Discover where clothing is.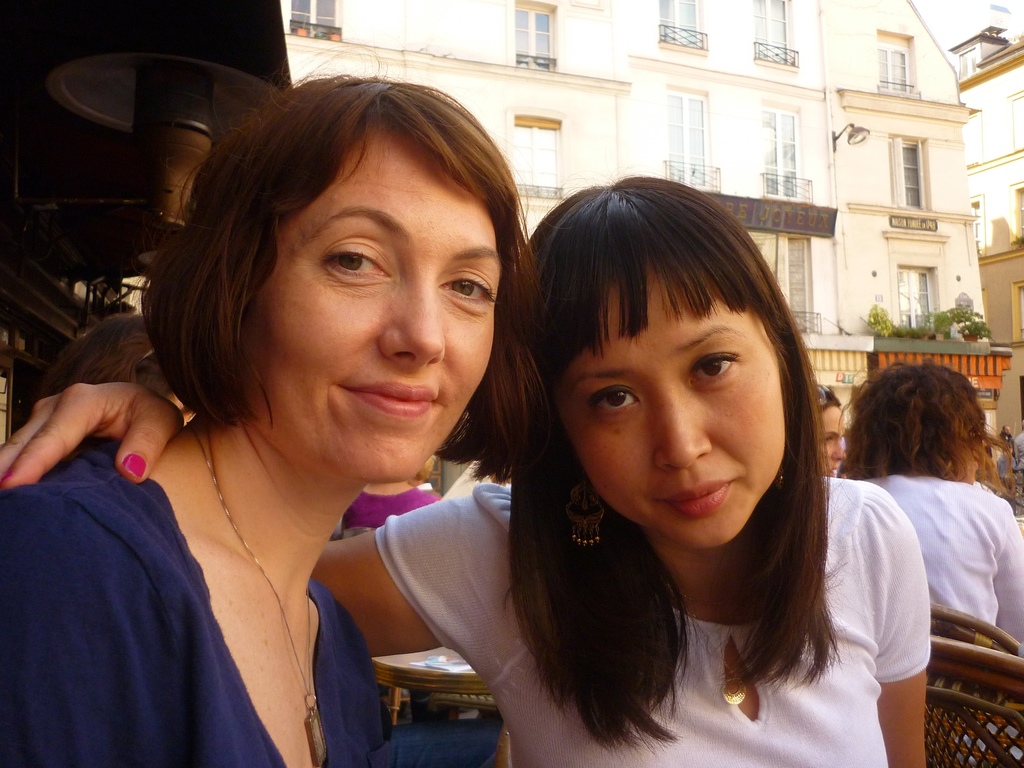
Discovered at Rect(373, 481, 932, 767).
